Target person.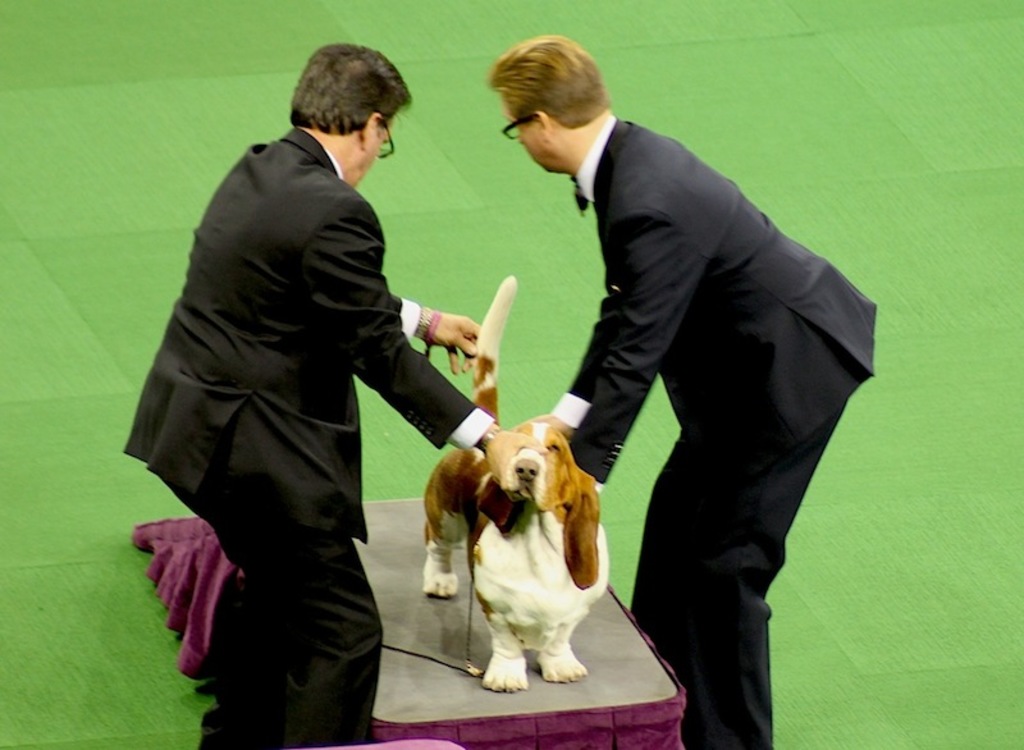
Target region: {"left": 134, "top": 46, "right": 471, "bottom": 738}.
